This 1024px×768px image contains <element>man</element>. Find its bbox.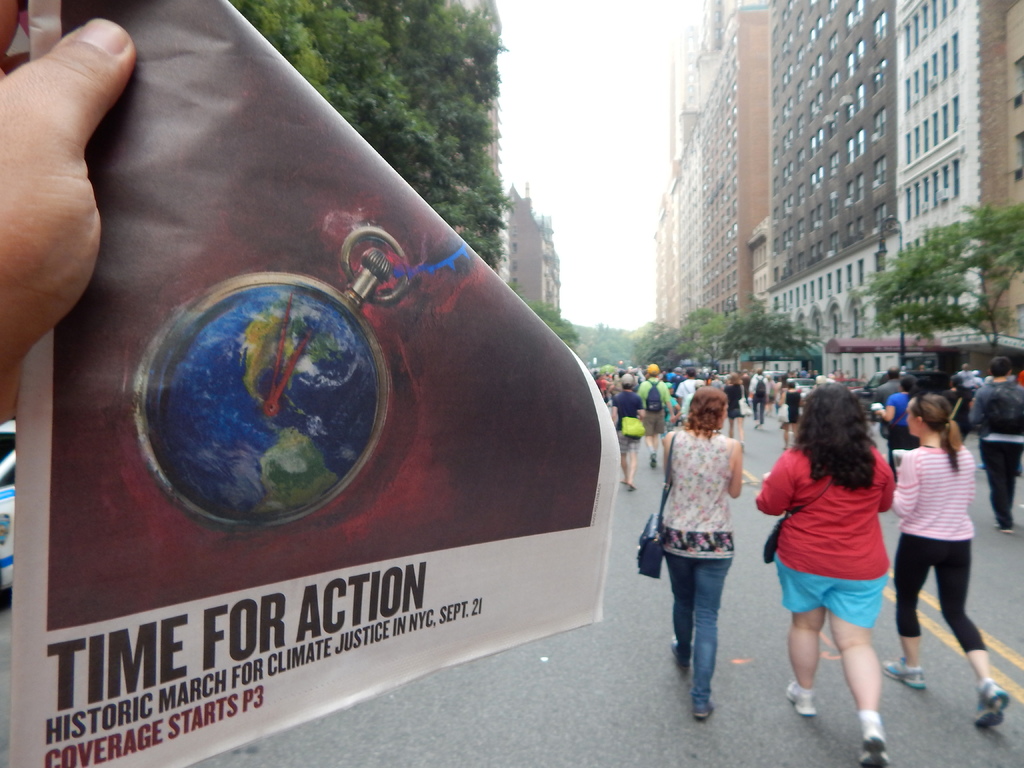
(x1=637, y1=364, x2=674, y2=468).
